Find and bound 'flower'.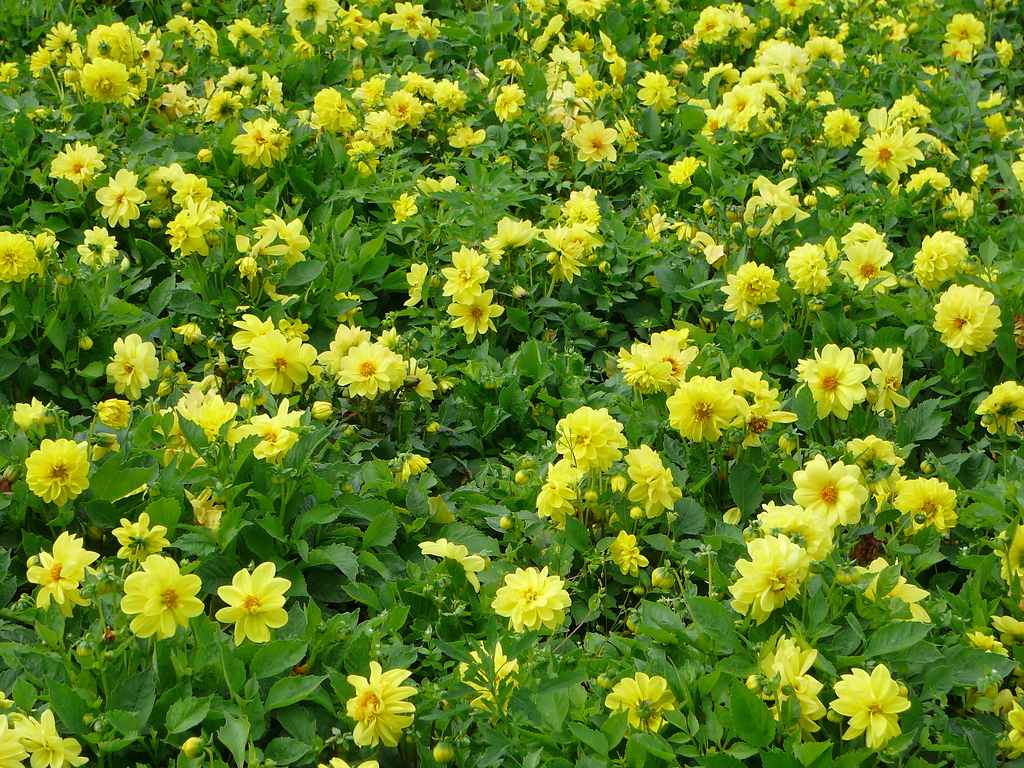
Bound: [x1=607, y1=673, x2=673, y2=733].
